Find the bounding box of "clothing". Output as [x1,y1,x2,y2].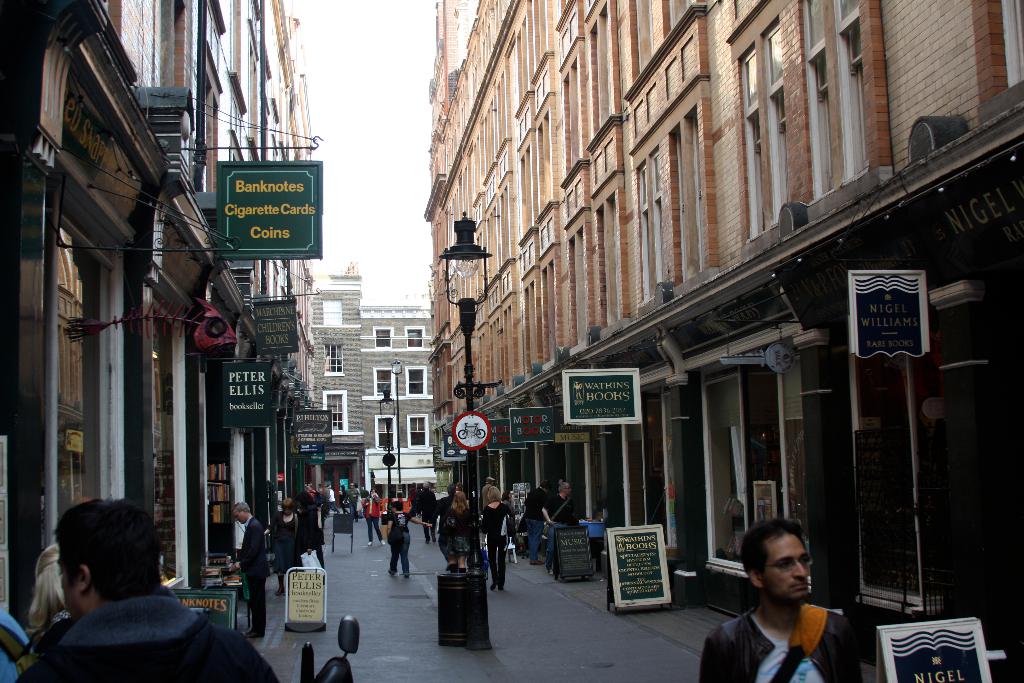
[440,491,454,545].
